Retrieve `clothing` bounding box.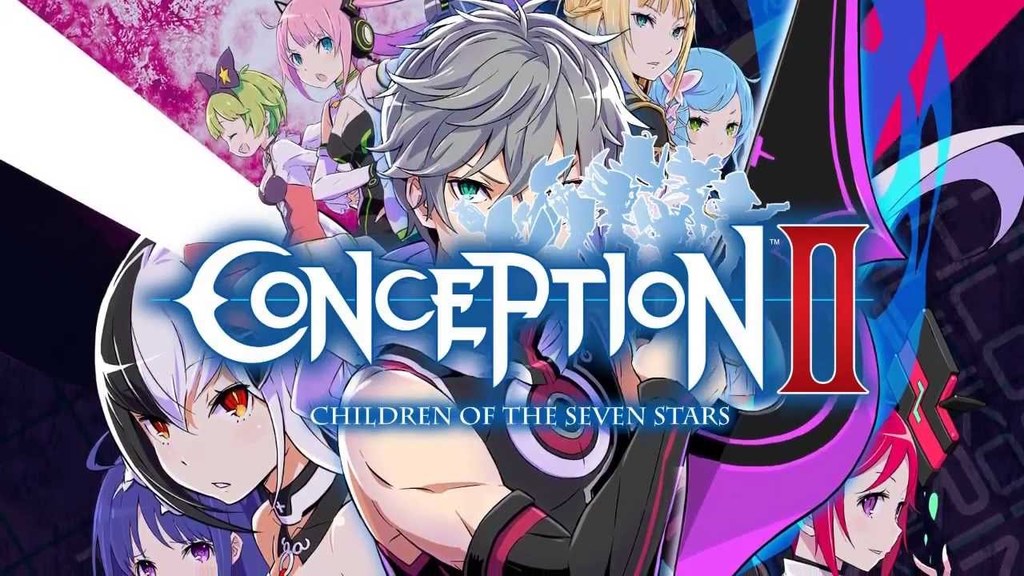
Bounding box: 375 318 708 575.
